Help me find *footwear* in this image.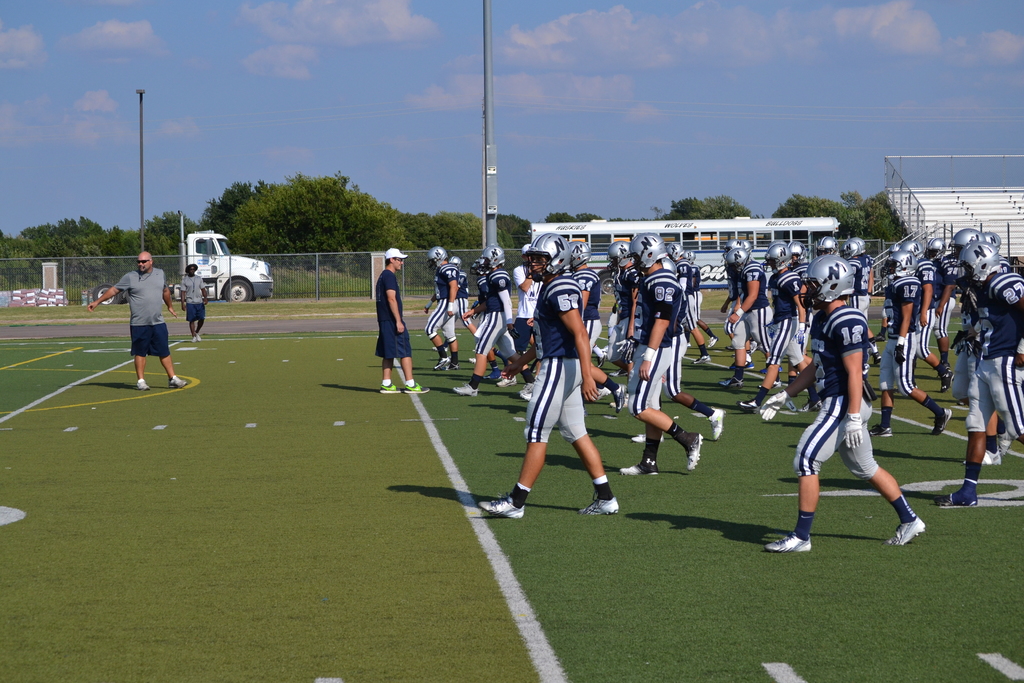
Found it: <box>934,493,980,507</box>.
